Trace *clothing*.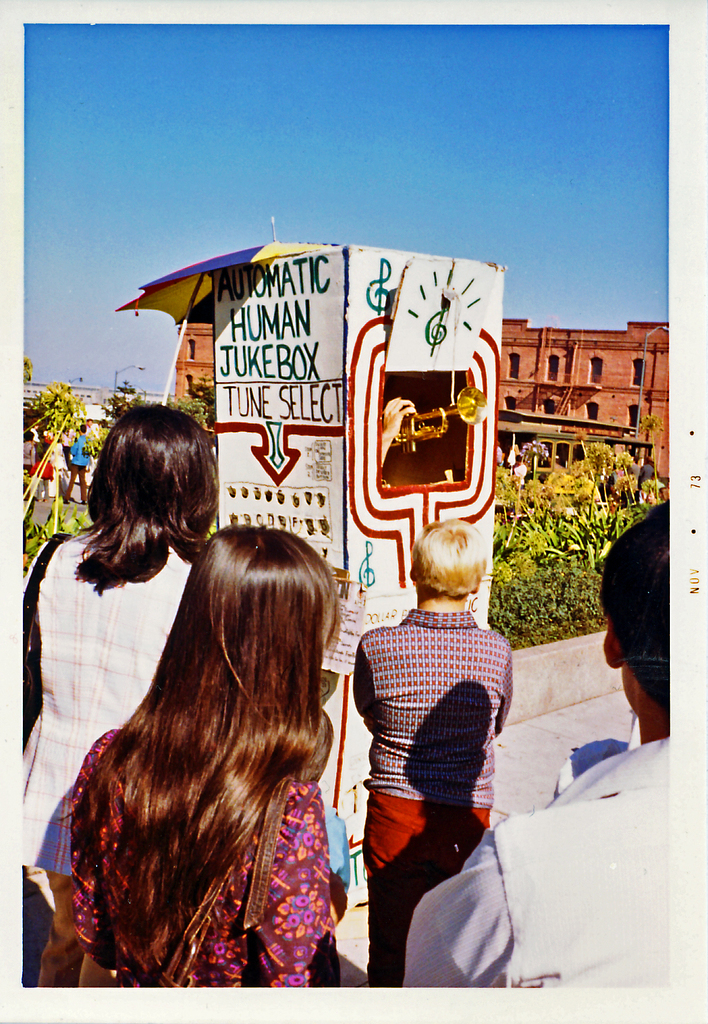
Traced to bbox(350, 601, 513, 997).
